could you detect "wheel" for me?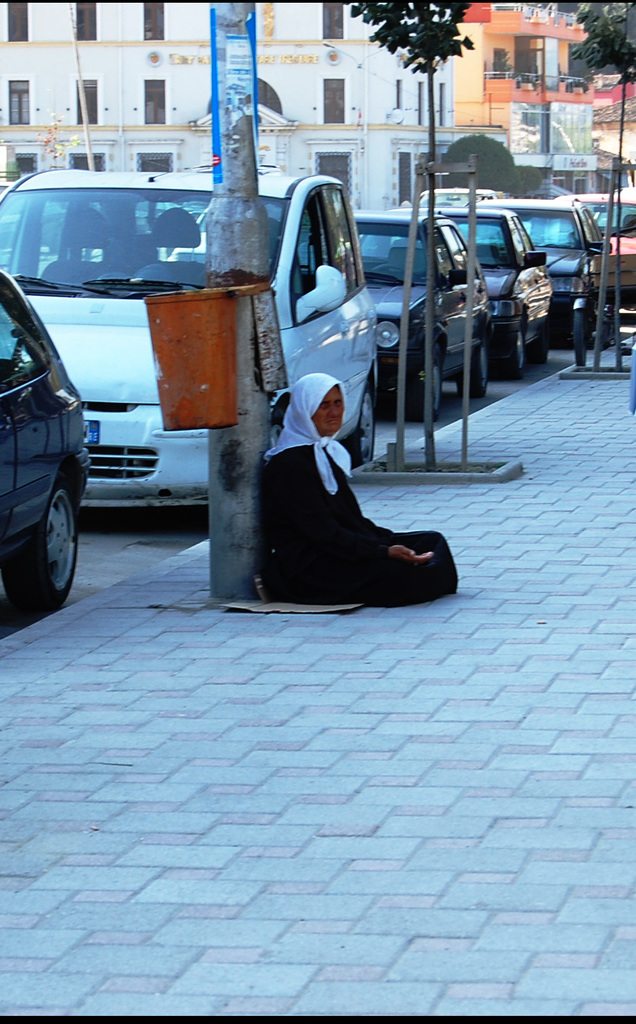
Detection result: l=459, t=343, r=487, b=394.
